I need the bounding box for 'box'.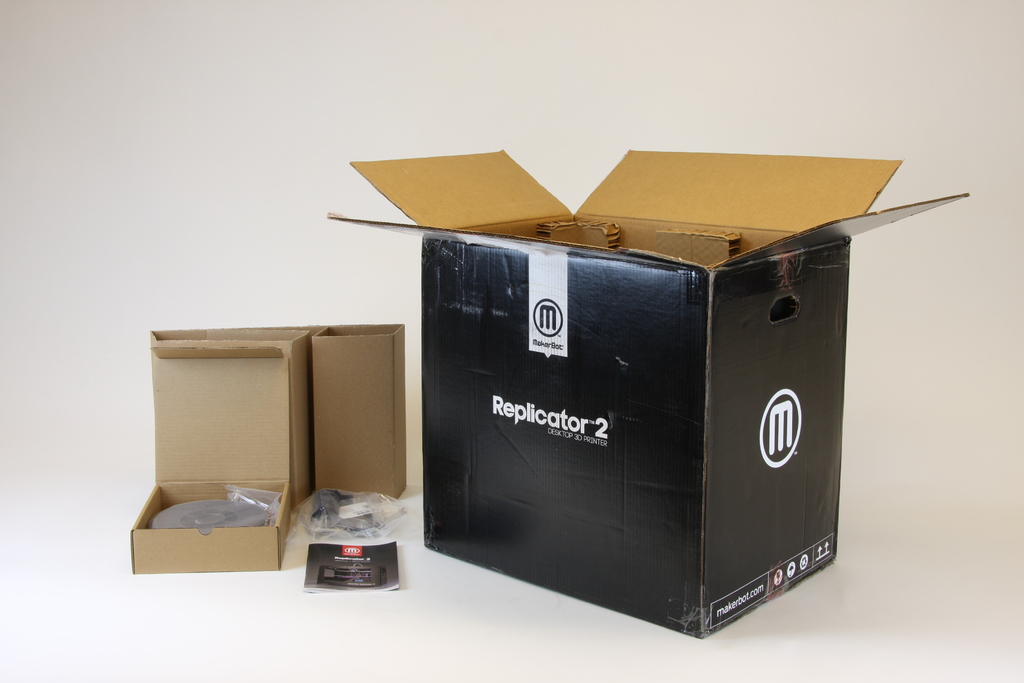
Here it is: box=[118, 340, 295, 573].
